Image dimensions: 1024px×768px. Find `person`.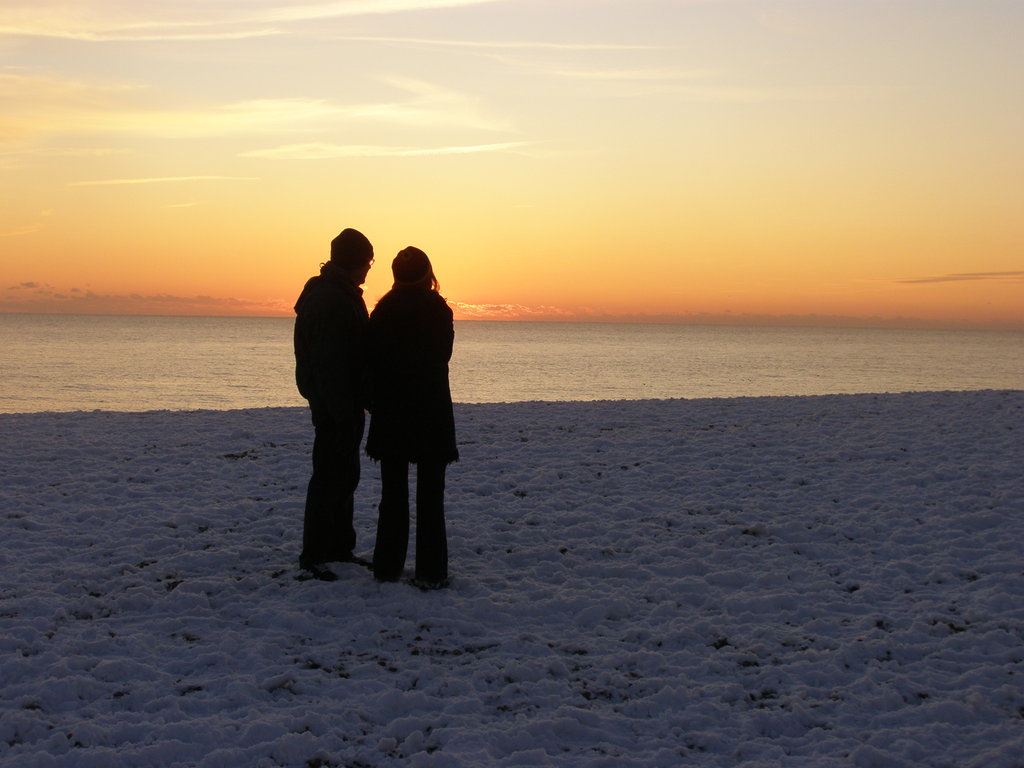
detection(356, 225, 459, 575).
